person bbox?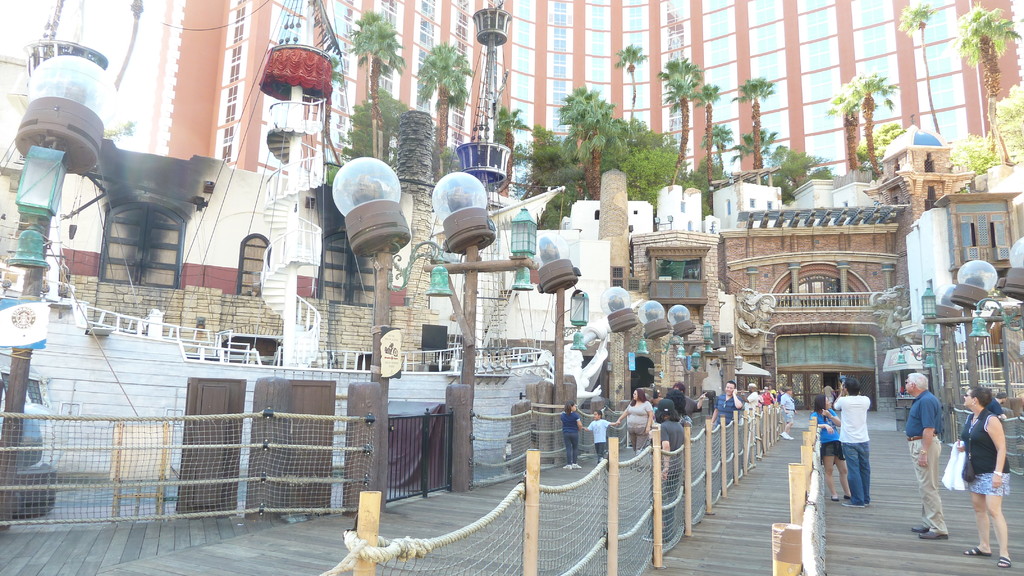
{"x1": 960, "y1": 385, "x2": 1014, "y2": 573}
